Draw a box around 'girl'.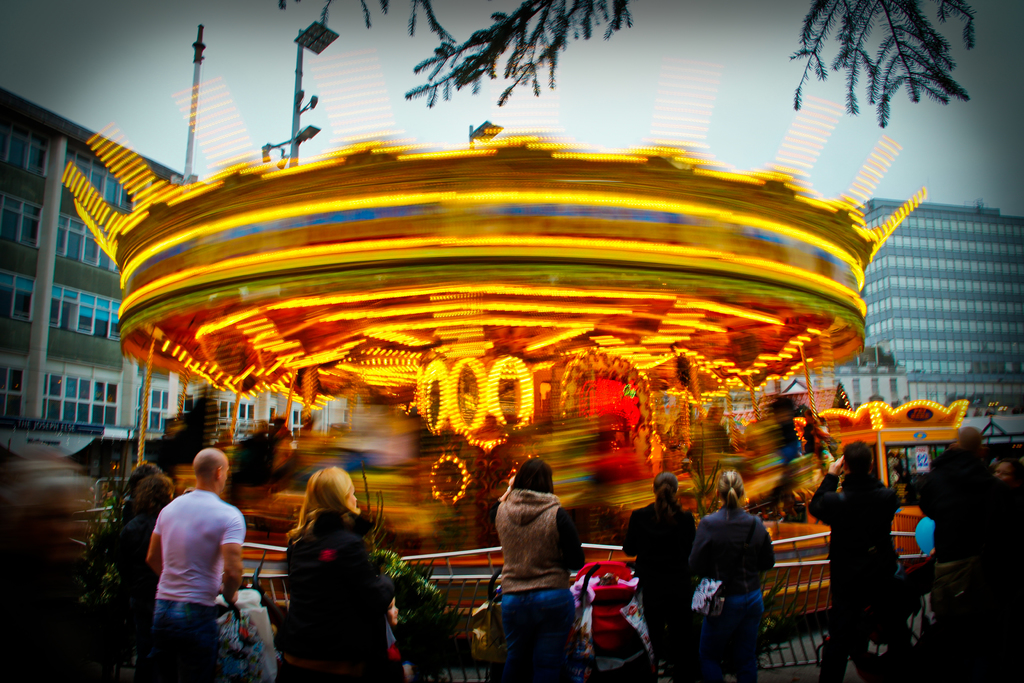
(x1=623, y1=472, x2=697, y2=682).
